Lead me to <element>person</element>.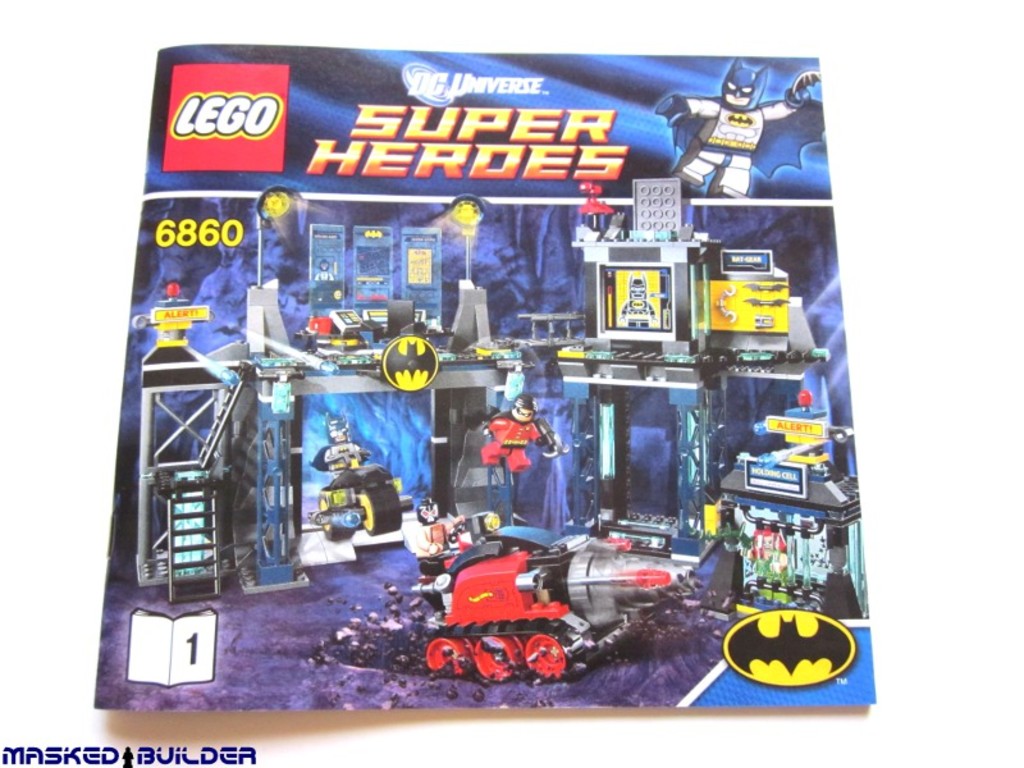
Lead to (left=616, top=270, right=659, bottom=325).
